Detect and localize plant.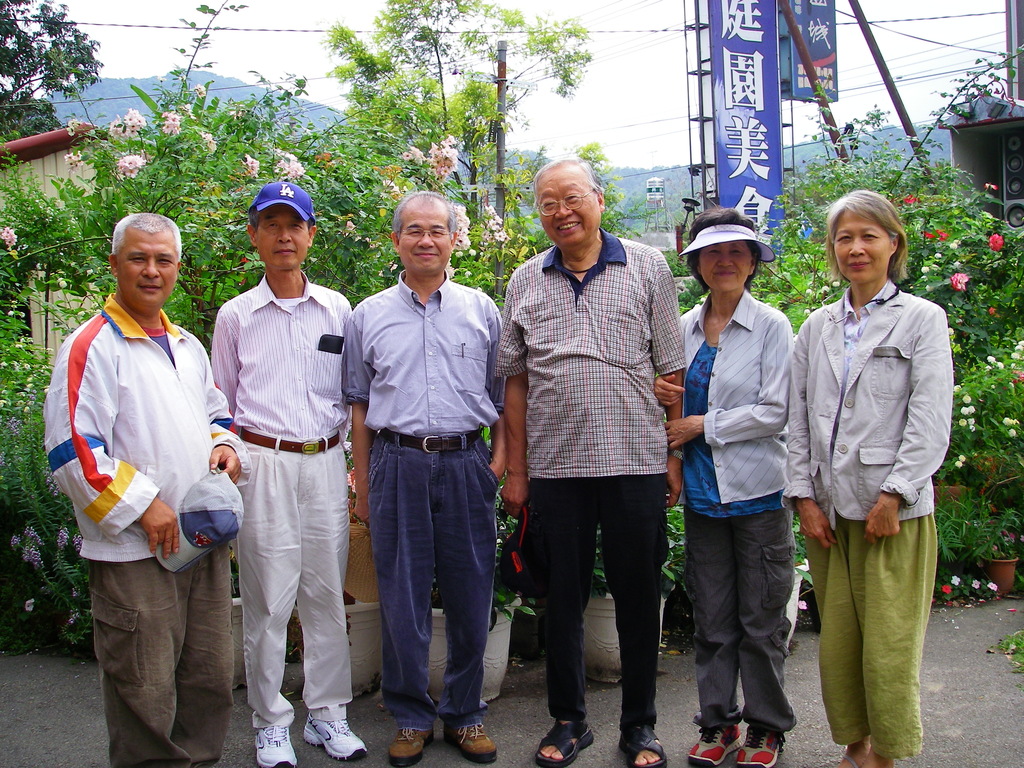
Localized at (x1=0, y1=290, x2=93, y2=658).
